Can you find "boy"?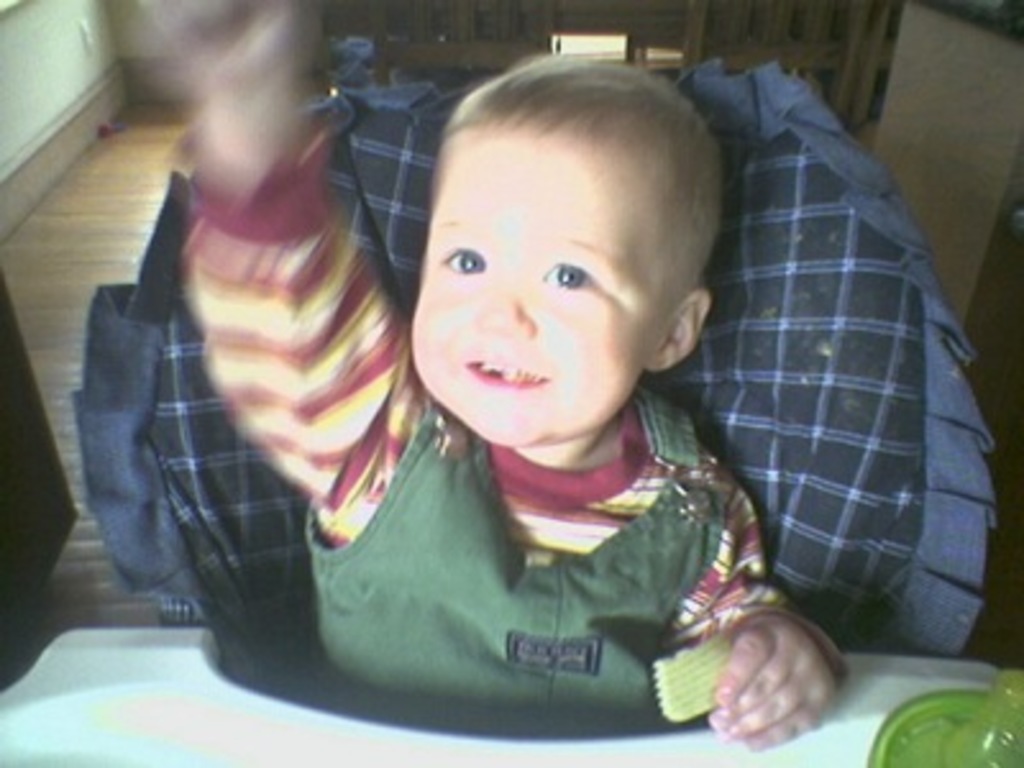
Yes, bounding box: locate(133, 0, 847, 755).
